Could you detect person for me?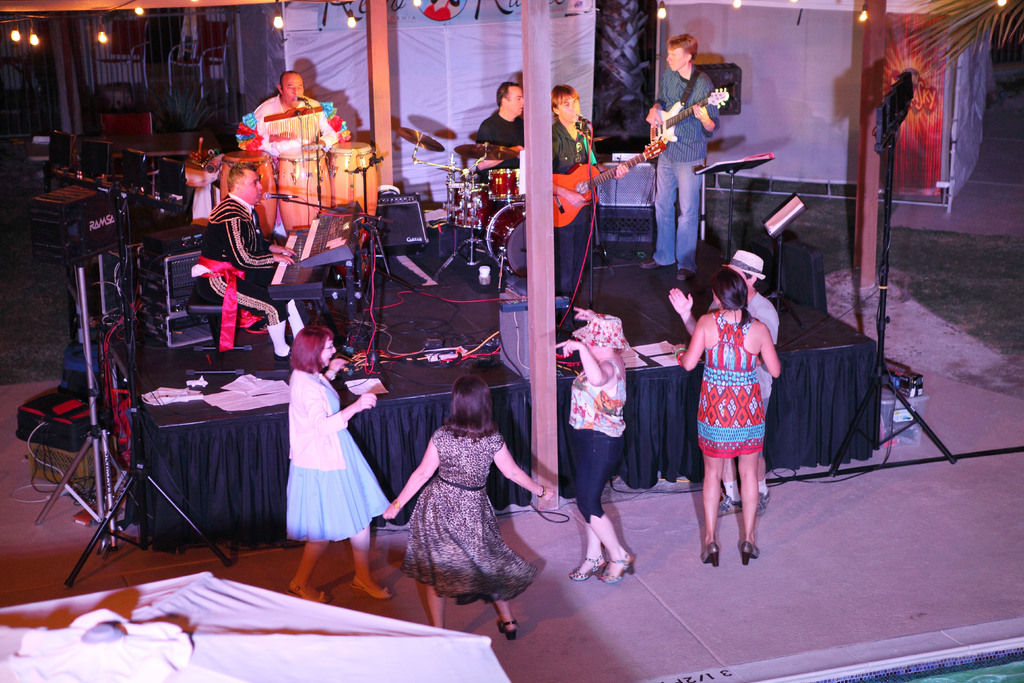
Detection result: x1=285 y1=327 x2=394 y2=604.
